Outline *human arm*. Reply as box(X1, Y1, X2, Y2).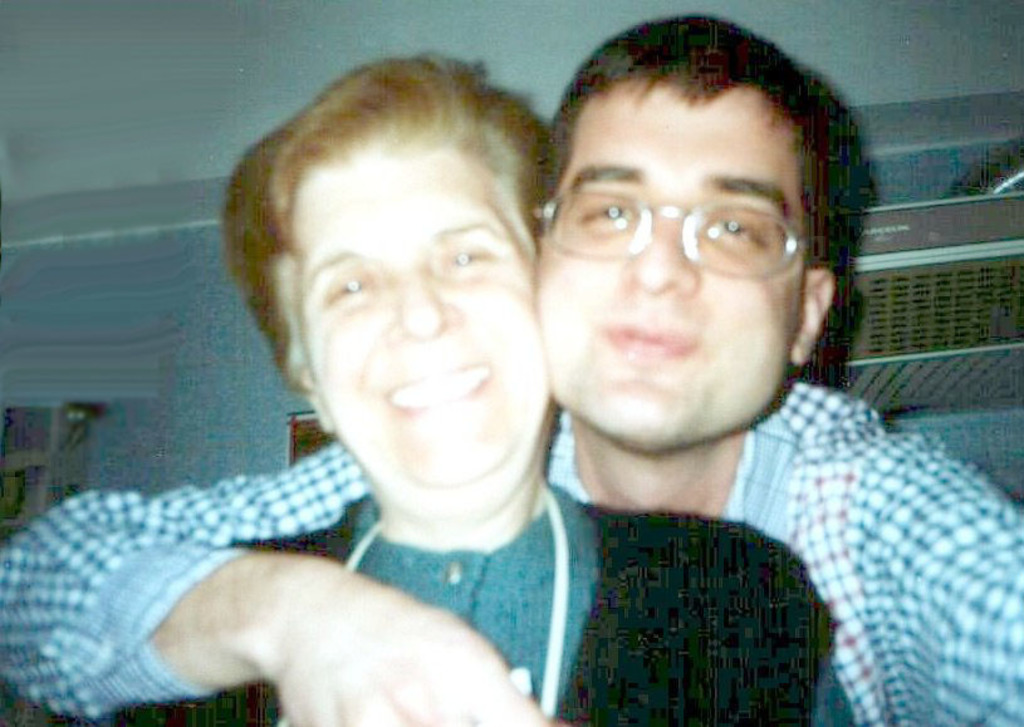
box(0, 438, 392, 726).
